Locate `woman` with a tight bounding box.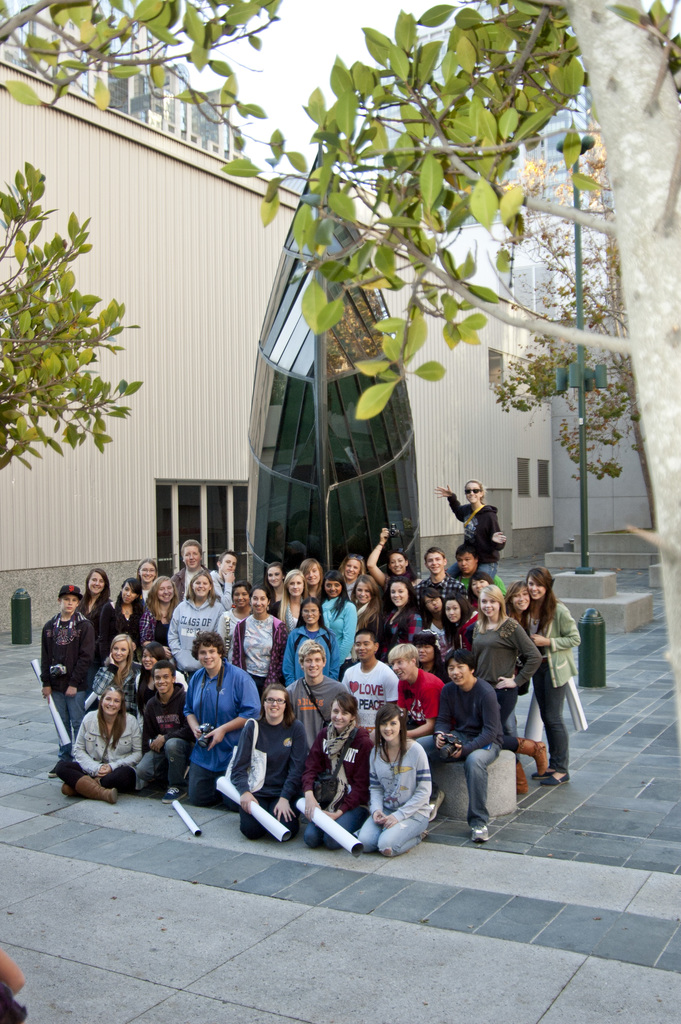
[left=439, top=596, right=484, bottom=650].
